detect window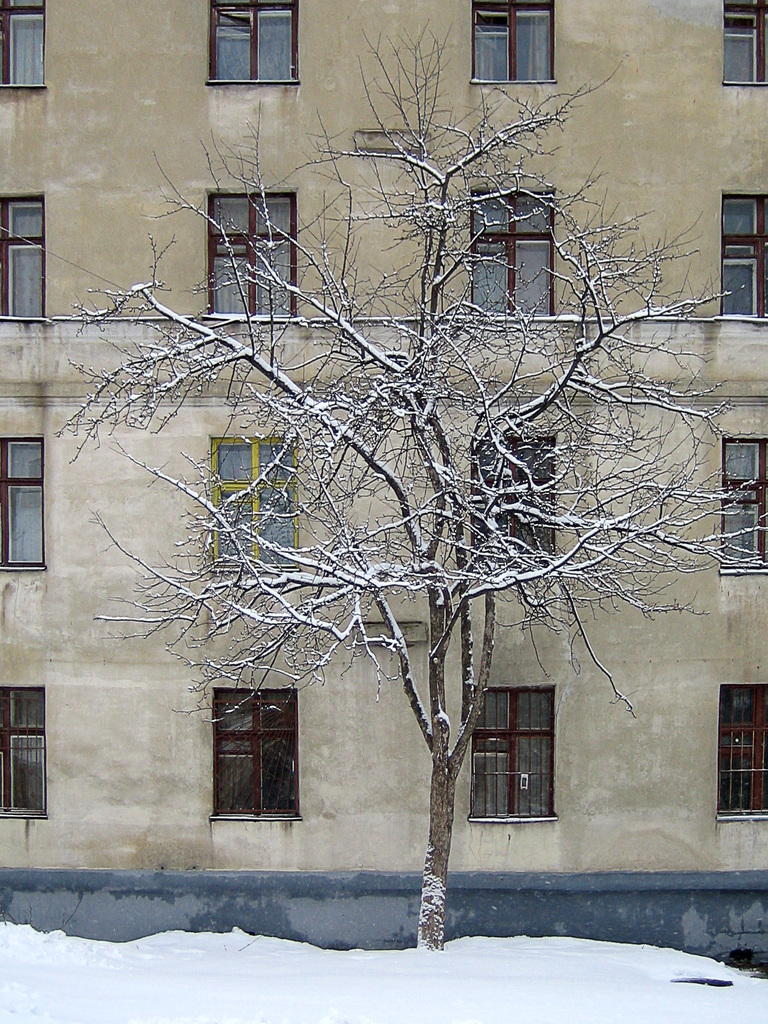
select_region(477, 194, 559, 321)
